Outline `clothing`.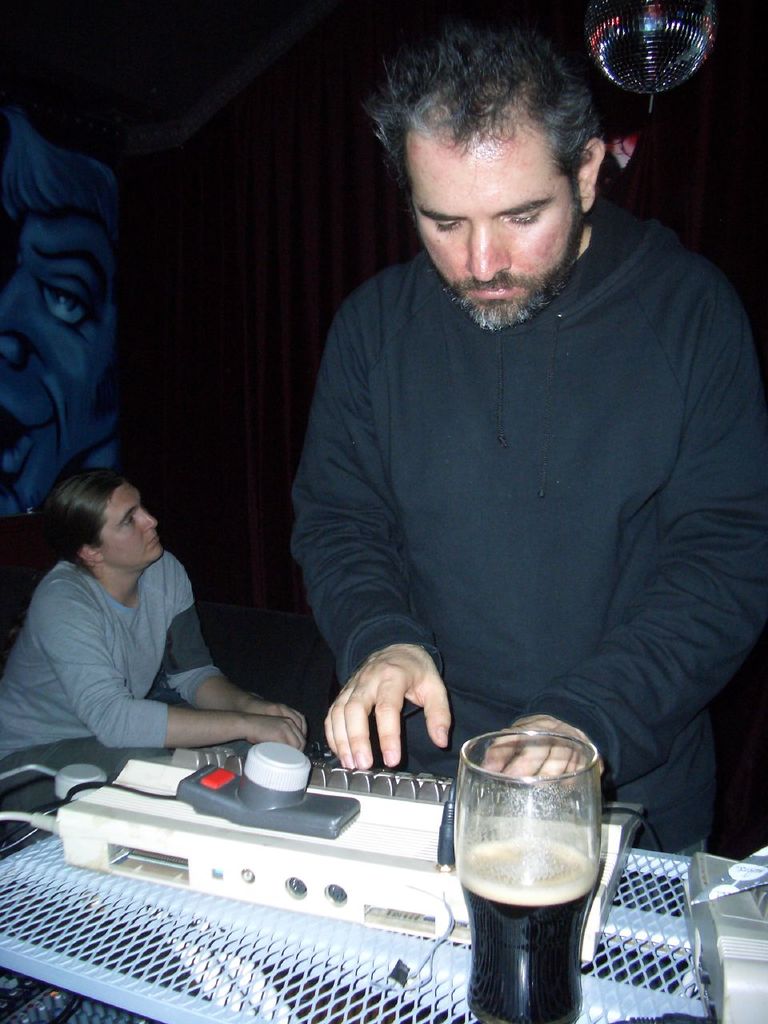
Outline: <bbox>0, 550, 235, 795</bbox>.
